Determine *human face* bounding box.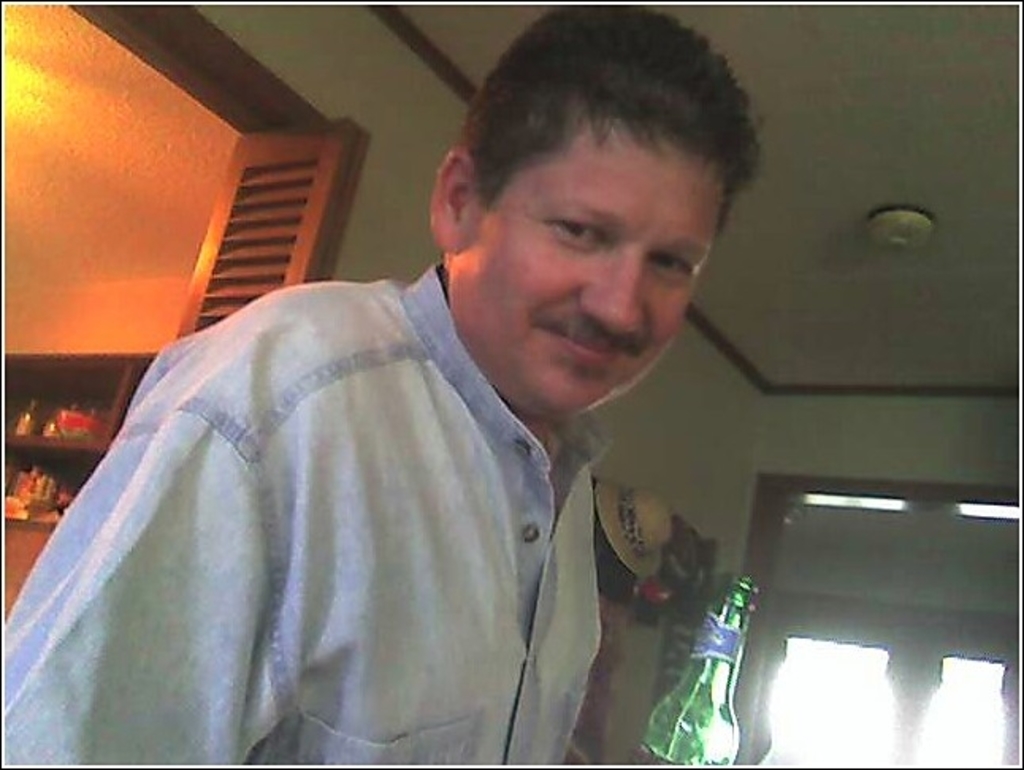
Determined: 447 120 720 425.
